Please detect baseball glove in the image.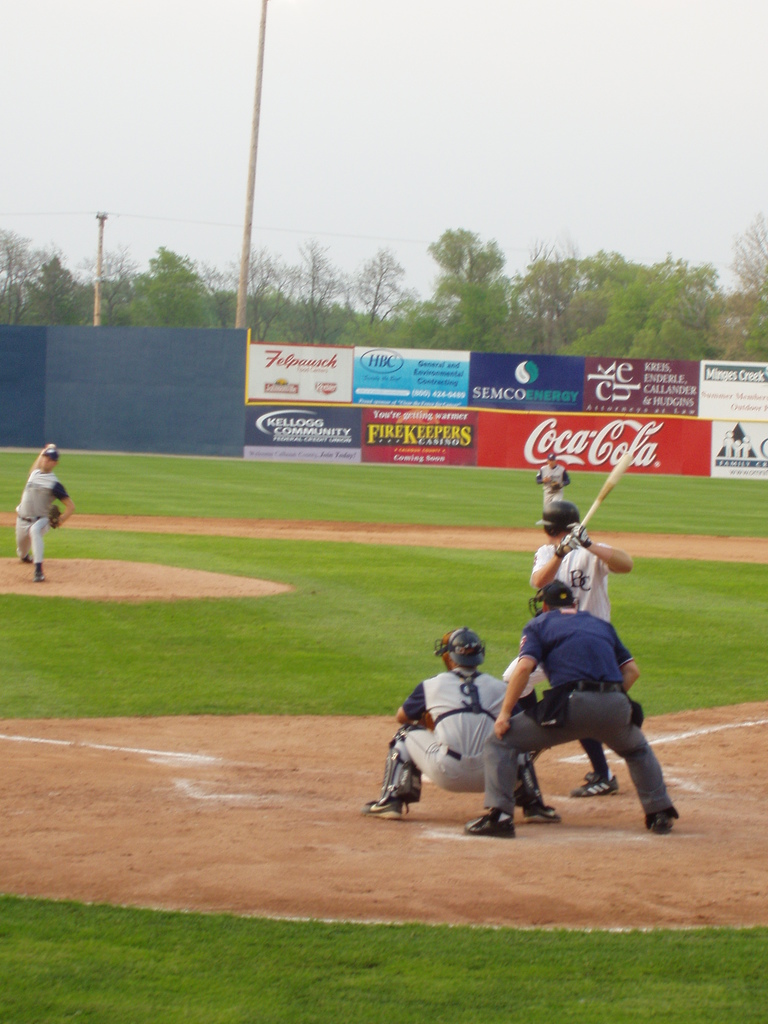
[47,501,61,527].
